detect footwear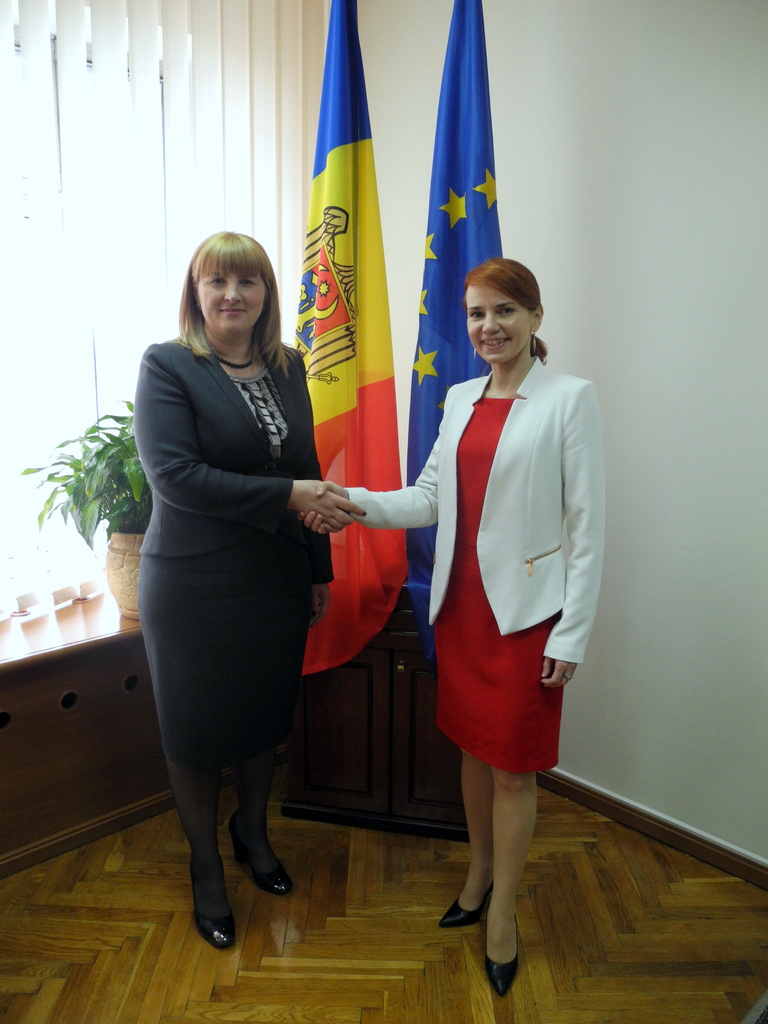
[461, 889, 539, 986]
